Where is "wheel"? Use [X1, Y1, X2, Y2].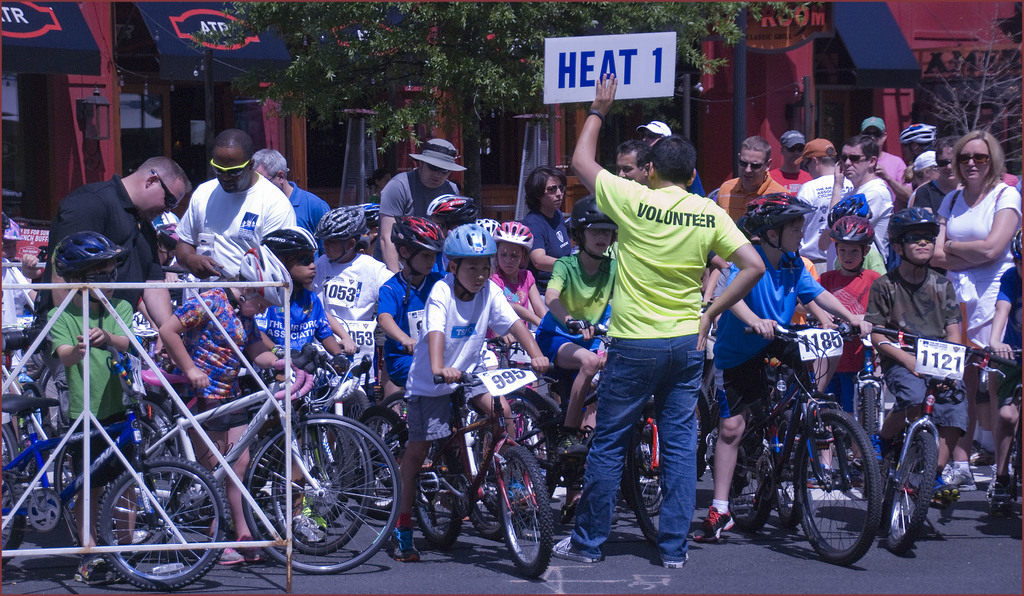
[412, 443, 464, 545].
